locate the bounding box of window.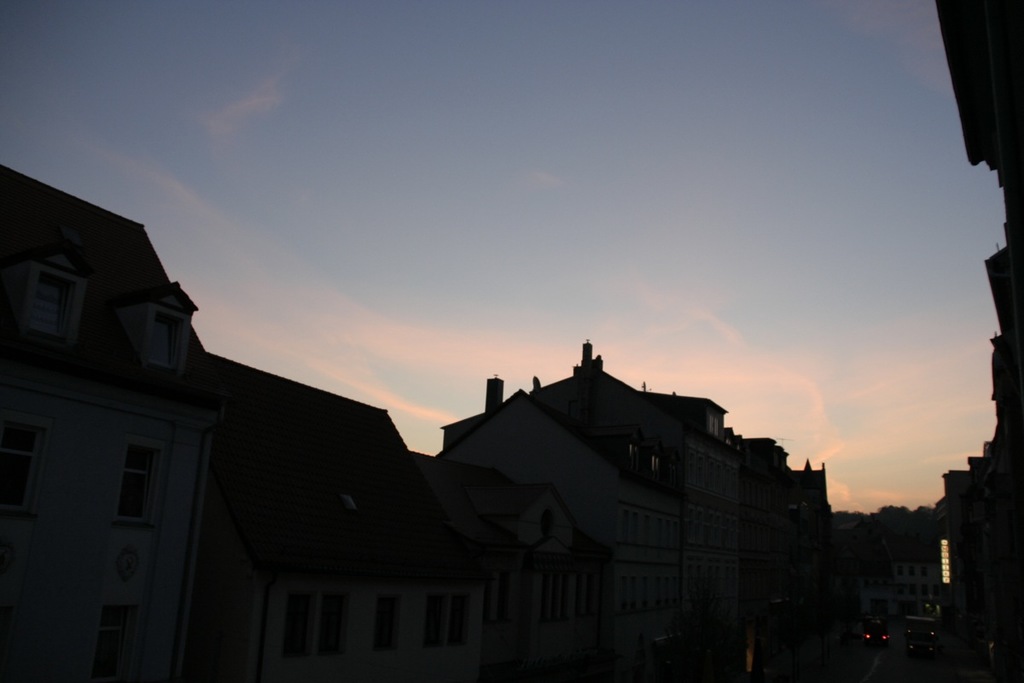
Bounding box: <bbox>285, 594, 317, 662</bbox>.
